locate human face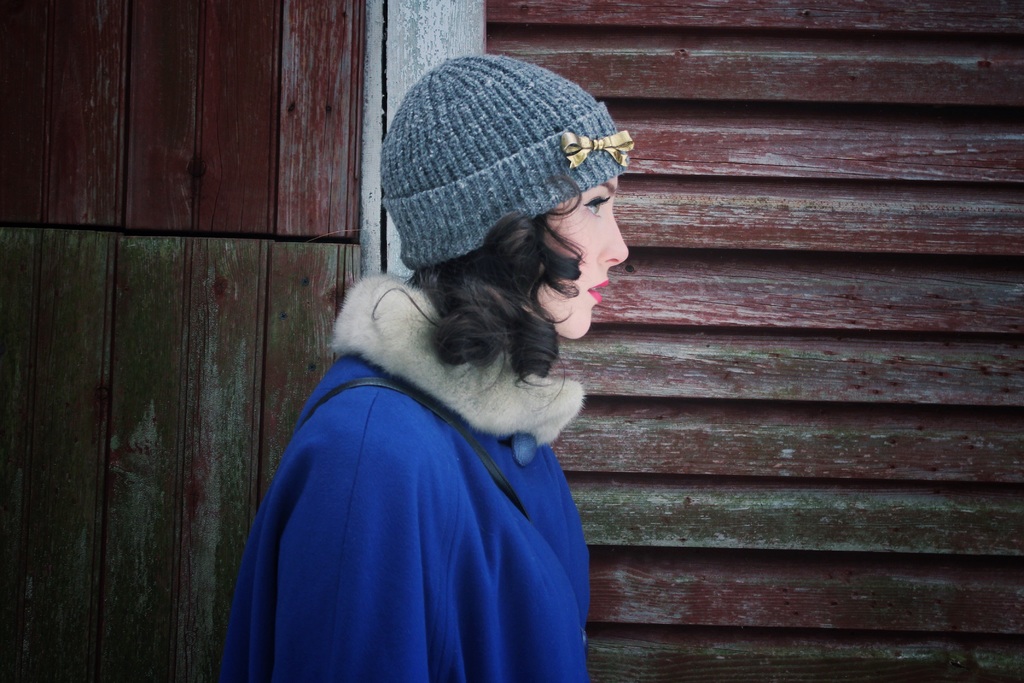
pyautogui.locateOnScreen(532, 179, 630, 337)
